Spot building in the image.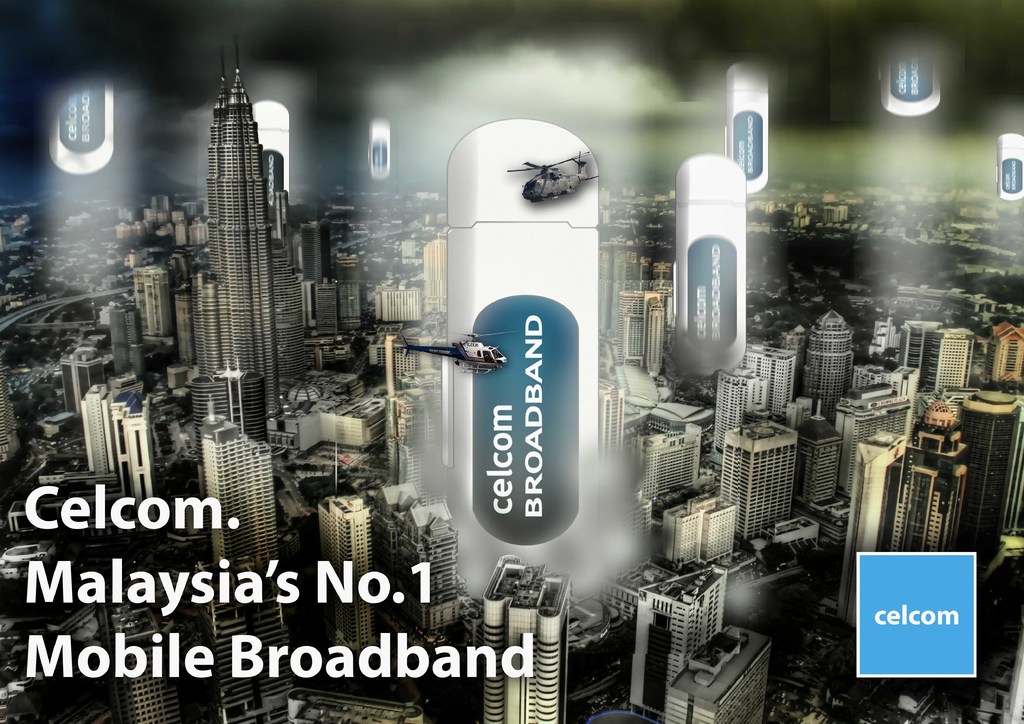
building found at <box>61,347,102,414</box>.
